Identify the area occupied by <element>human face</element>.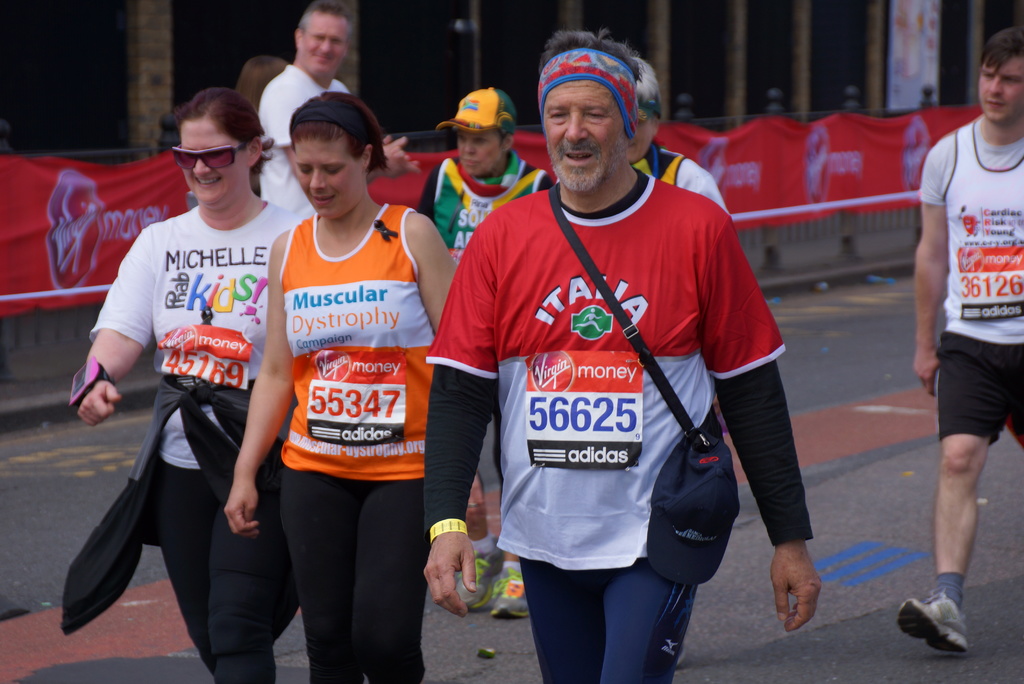
Area: (538,83,627,193).
